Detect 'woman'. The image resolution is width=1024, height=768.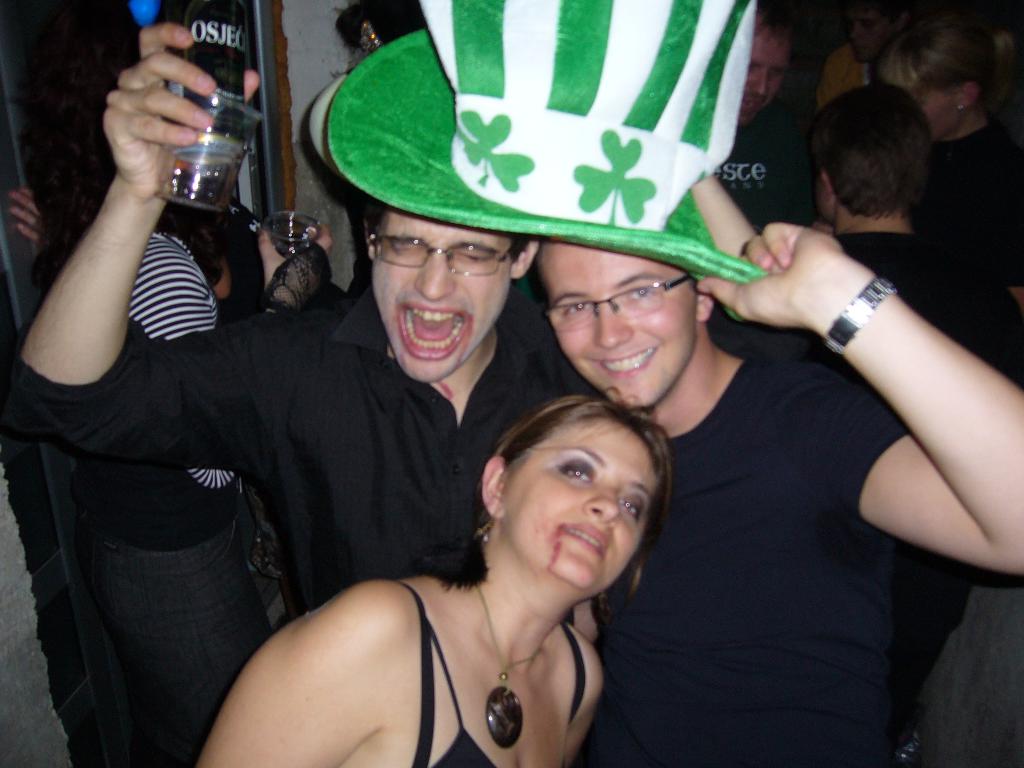
rect(213, 359, 711, 767).
